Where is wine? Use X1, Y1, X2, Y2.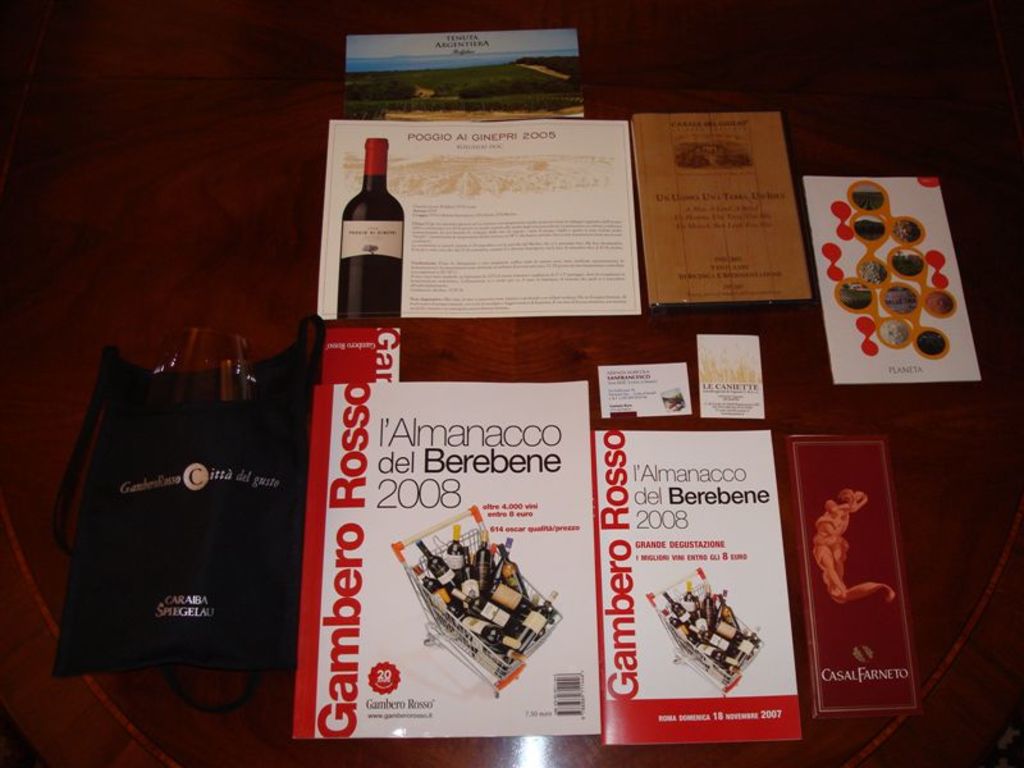
334, 137, 402, 317.
